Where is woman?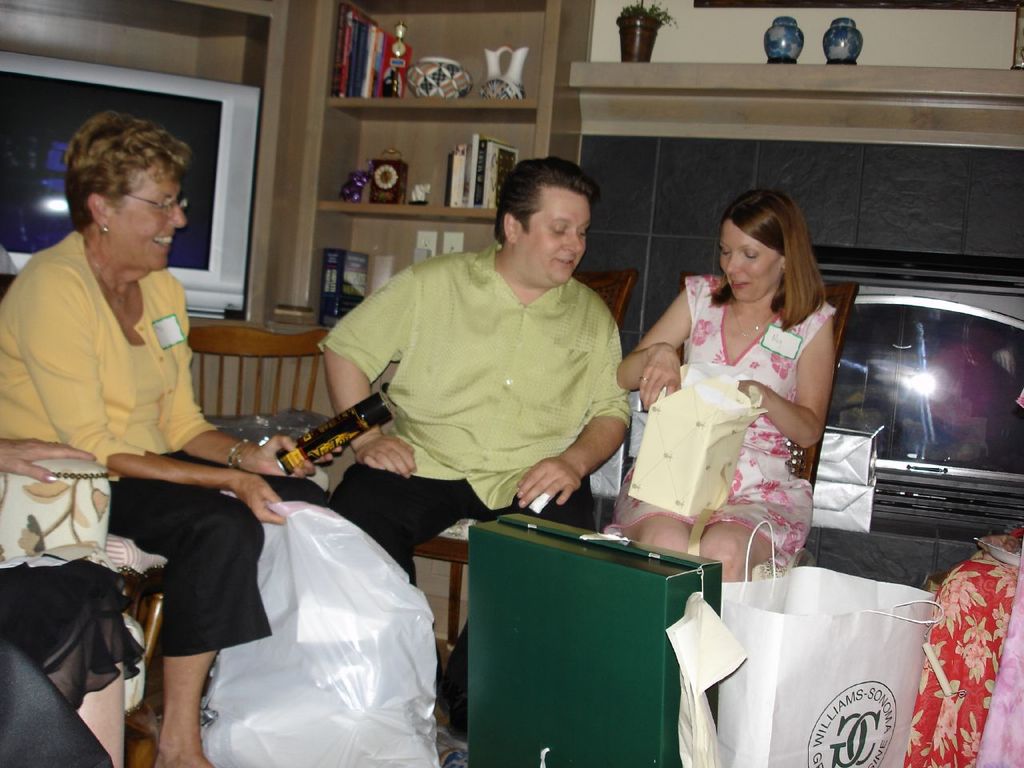
(0,116,317,767).
